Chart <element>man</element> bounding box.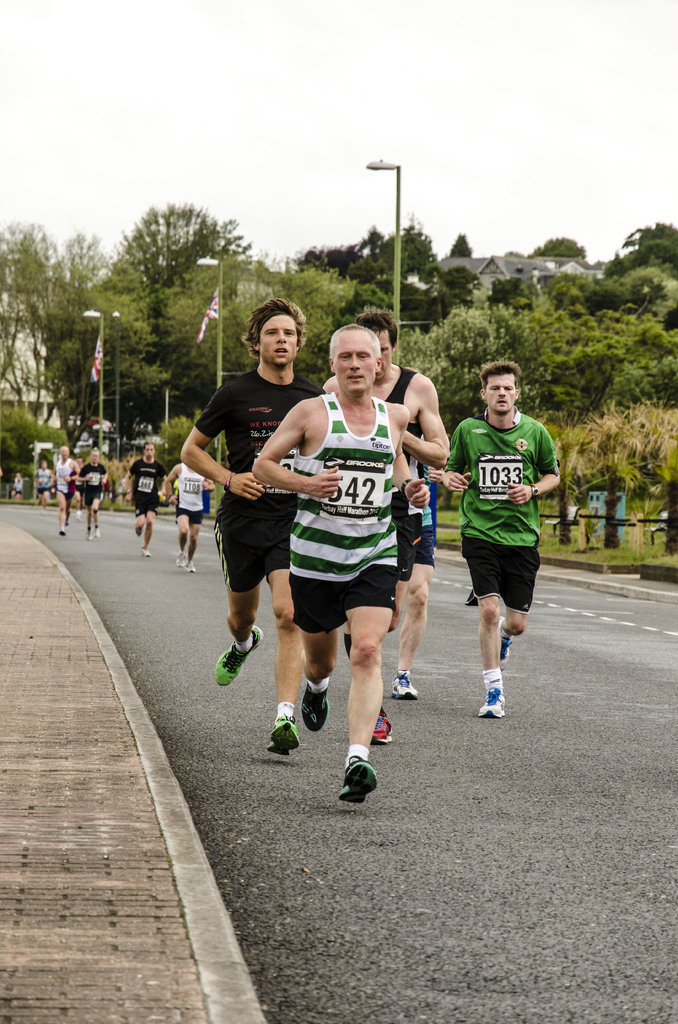
Charted: 82, 447, 108, 545.
